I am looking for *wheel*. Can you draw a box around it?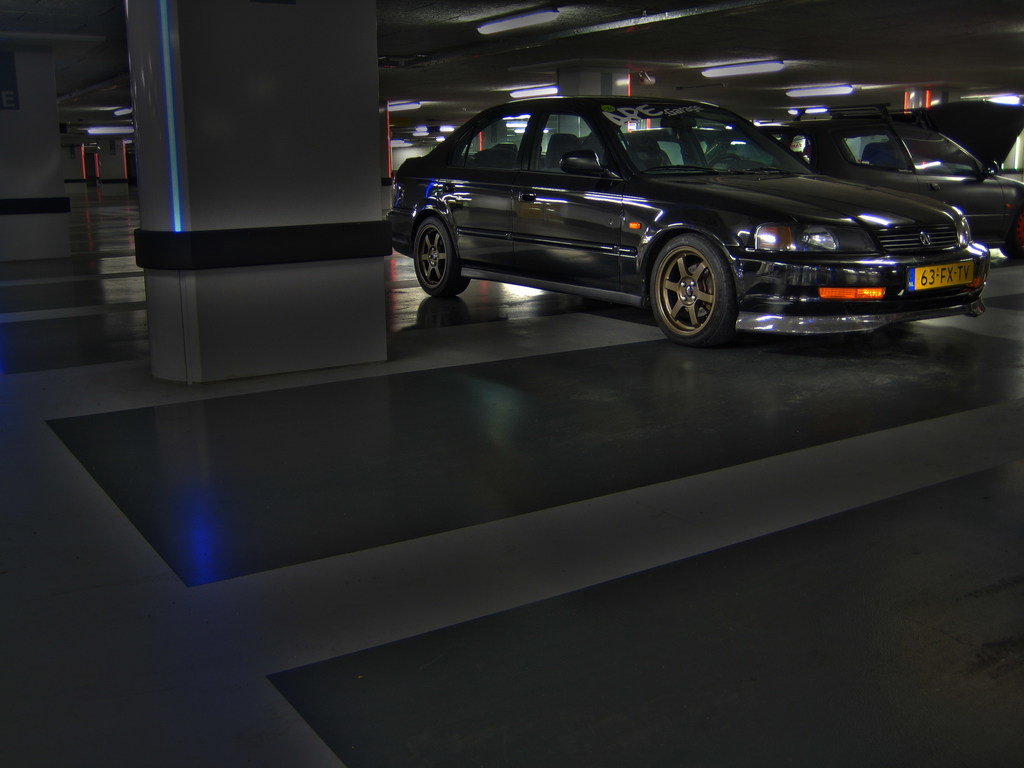
Sure, the bounding box is rect(414, 217, 470, 301).
